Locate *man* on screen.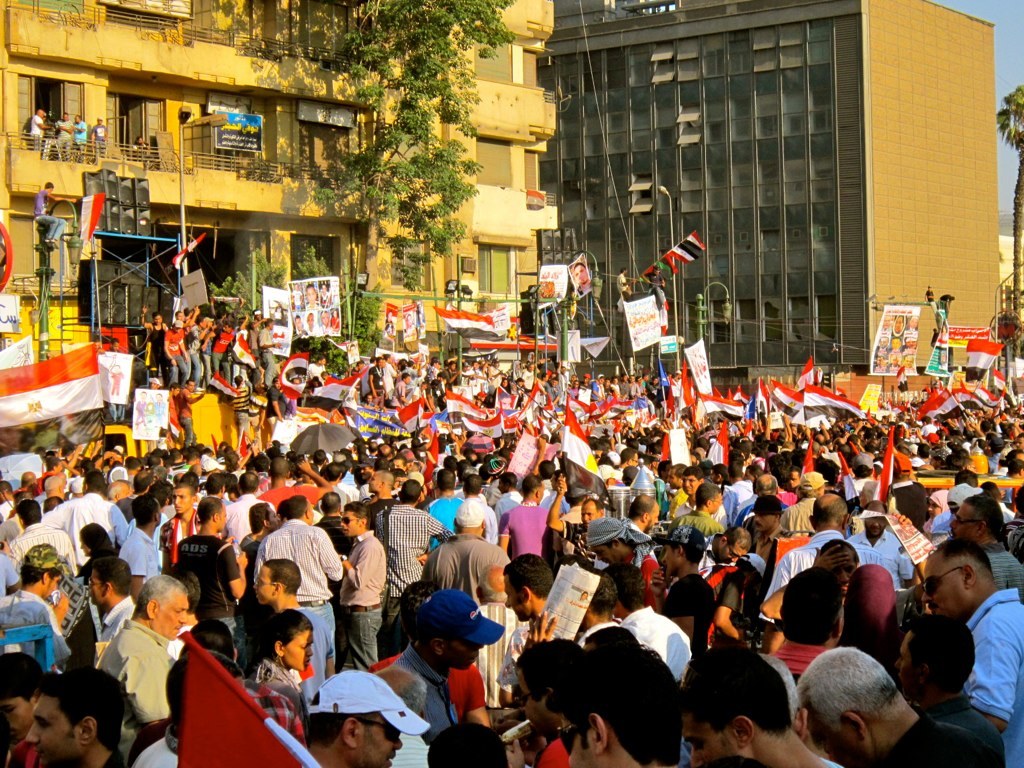
On screen at 26:178:76:248.
